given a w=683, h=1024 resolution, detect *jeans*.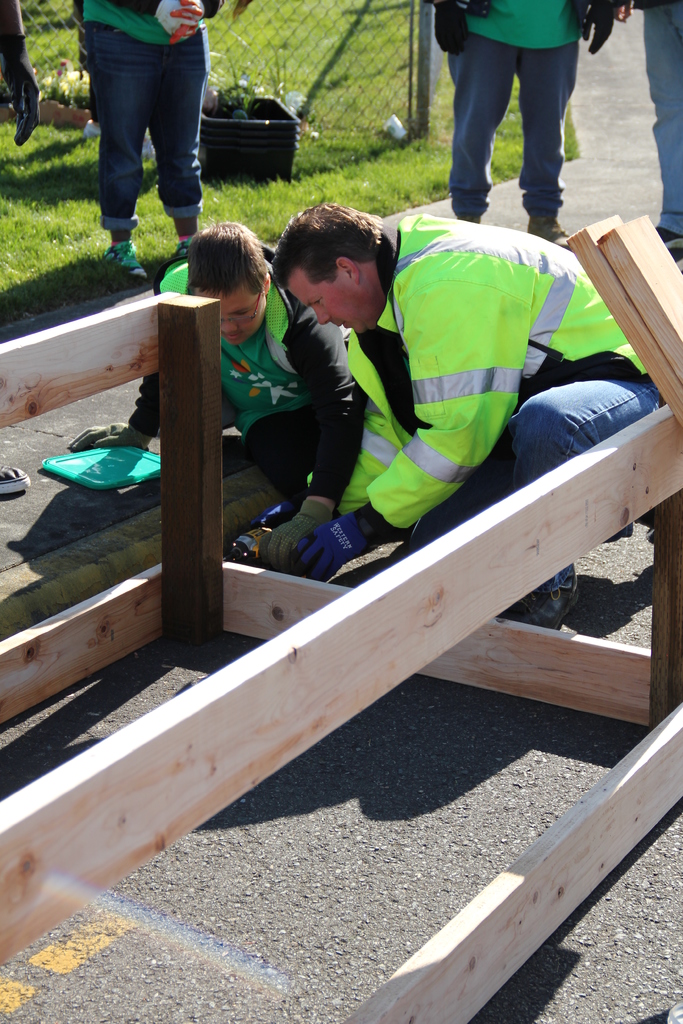
[left=86, top=39, right=202, bottom=221].
